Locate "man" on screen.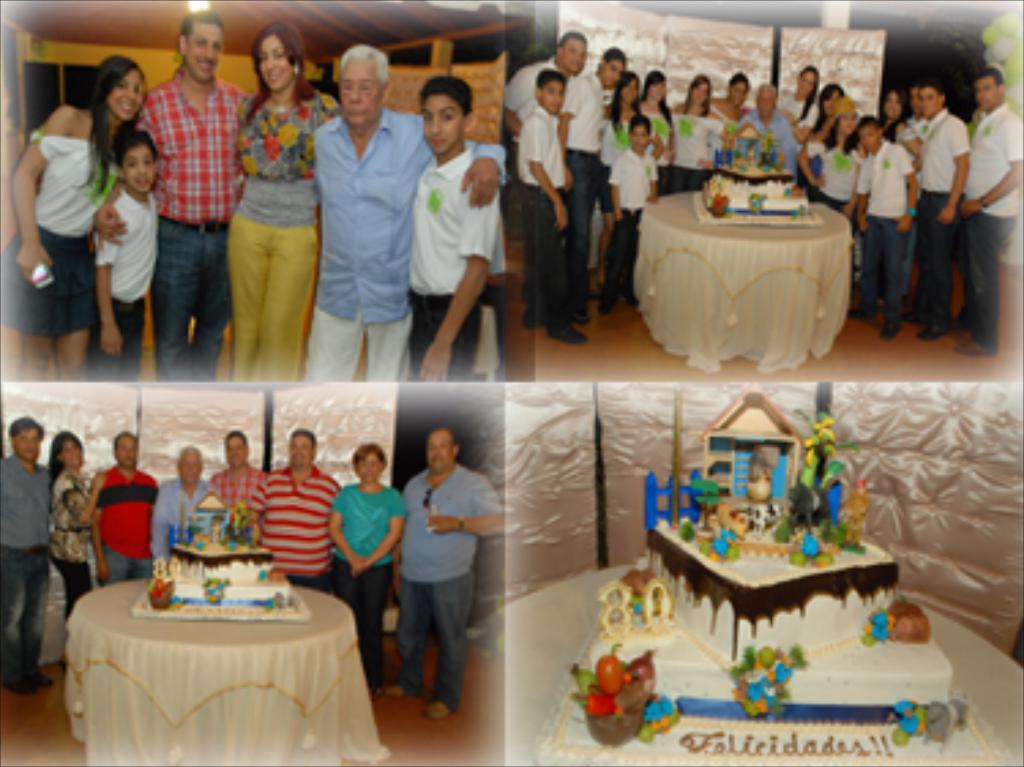
On screen at bbox=(150, 448, 218, 568).
